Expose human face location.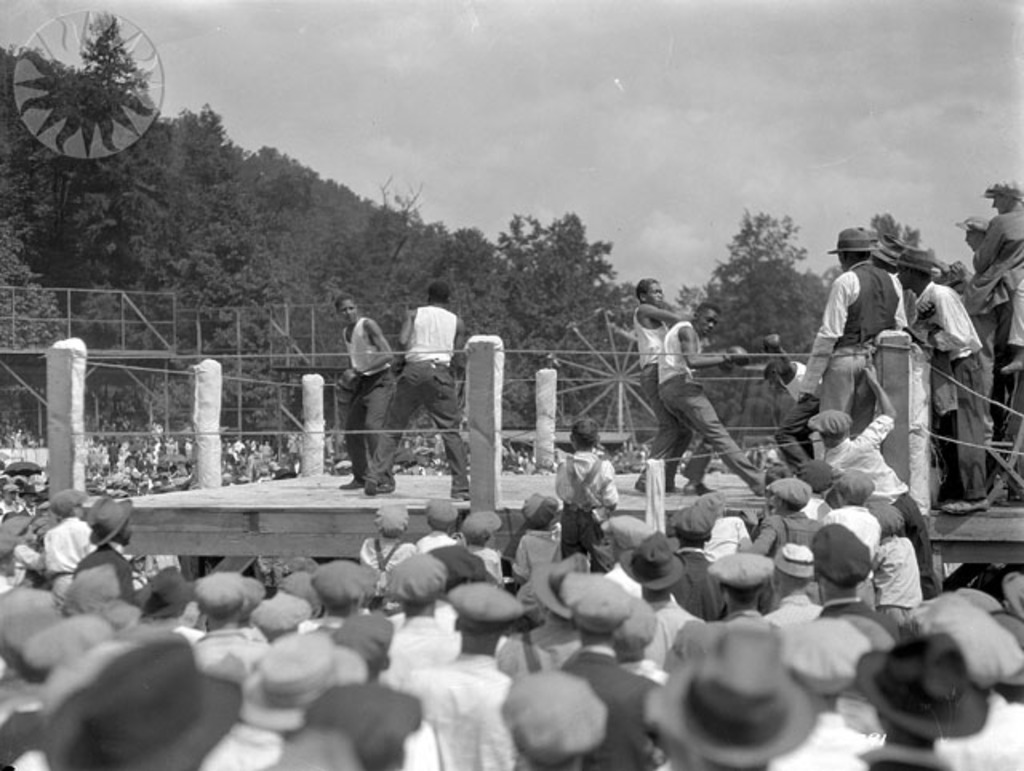
Exposed at select_region(992, 194, 1005, 213).
